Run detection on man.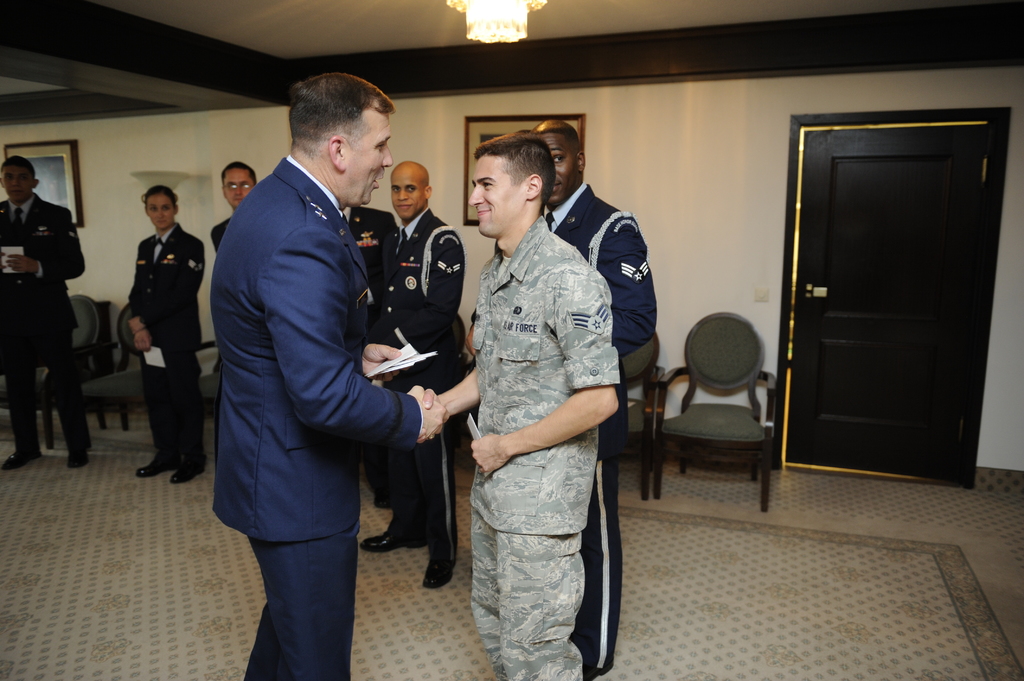
Result: bbox=(413, 131, 625, 680).
